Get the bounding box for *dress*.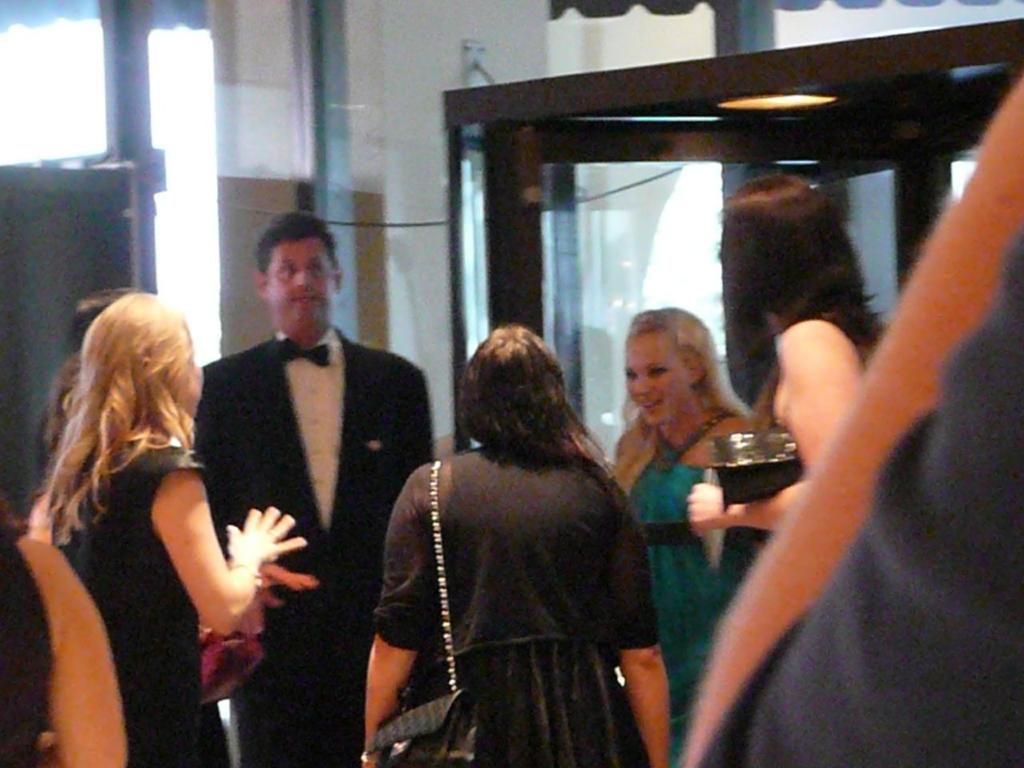
box=[718, 299, 874, 574].
